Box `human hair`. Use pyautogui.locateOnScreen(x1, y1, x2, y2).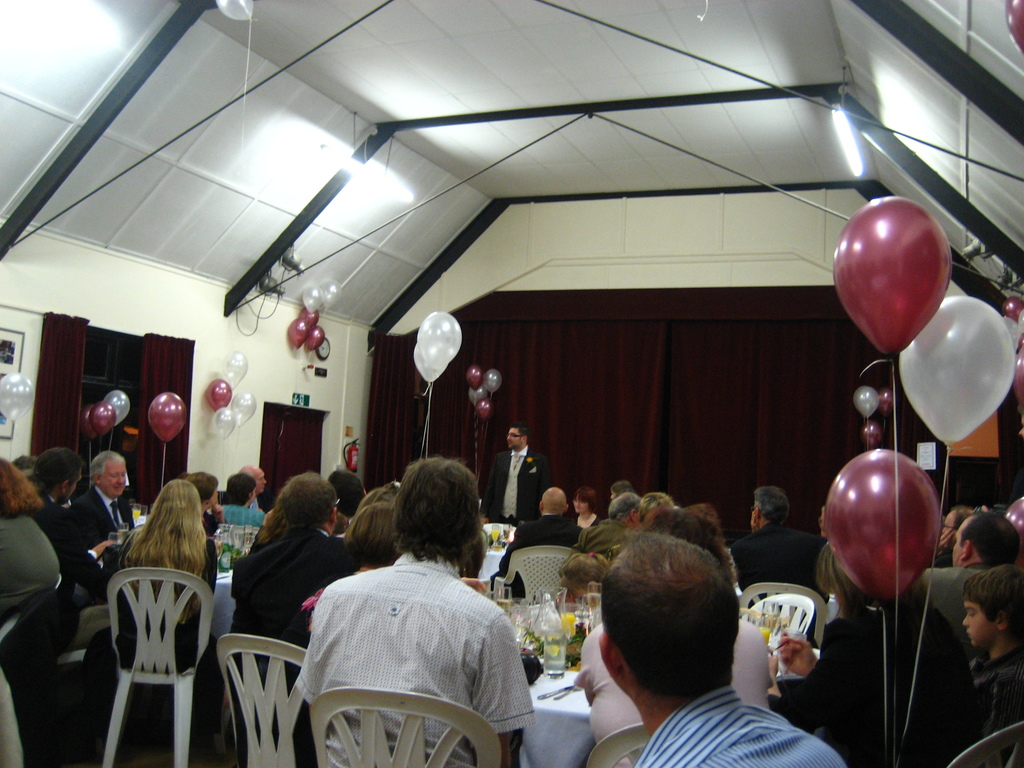
pyautogui.locateOnScreen(117, 495, 204, 616).
